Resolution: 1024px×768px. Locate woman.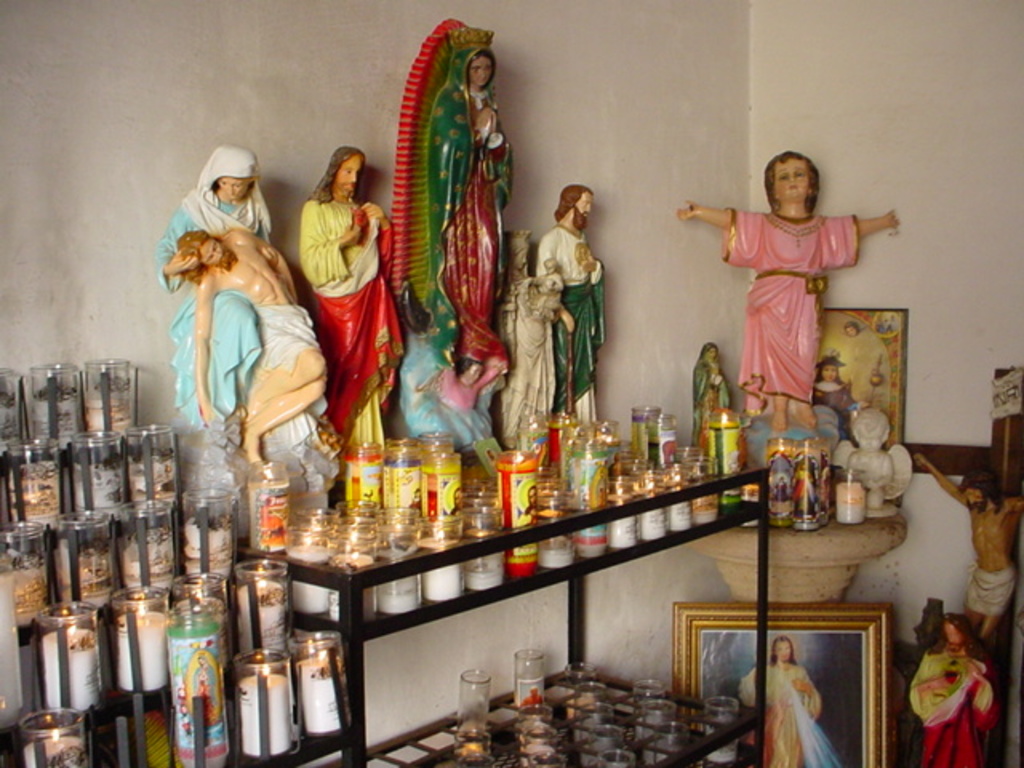
x1=154 y1=142 x2=274 y2=421.
